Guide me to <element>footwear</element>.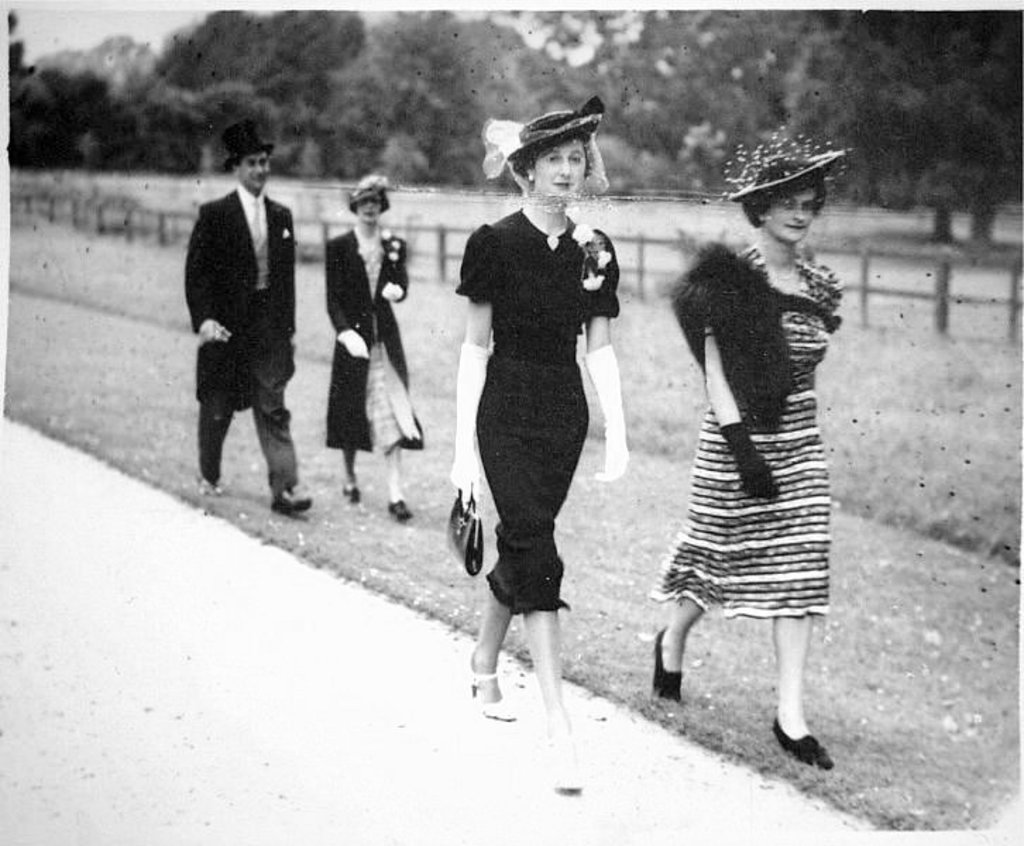
Guidance: [left=391, top=498, right=419, bottom=522].
